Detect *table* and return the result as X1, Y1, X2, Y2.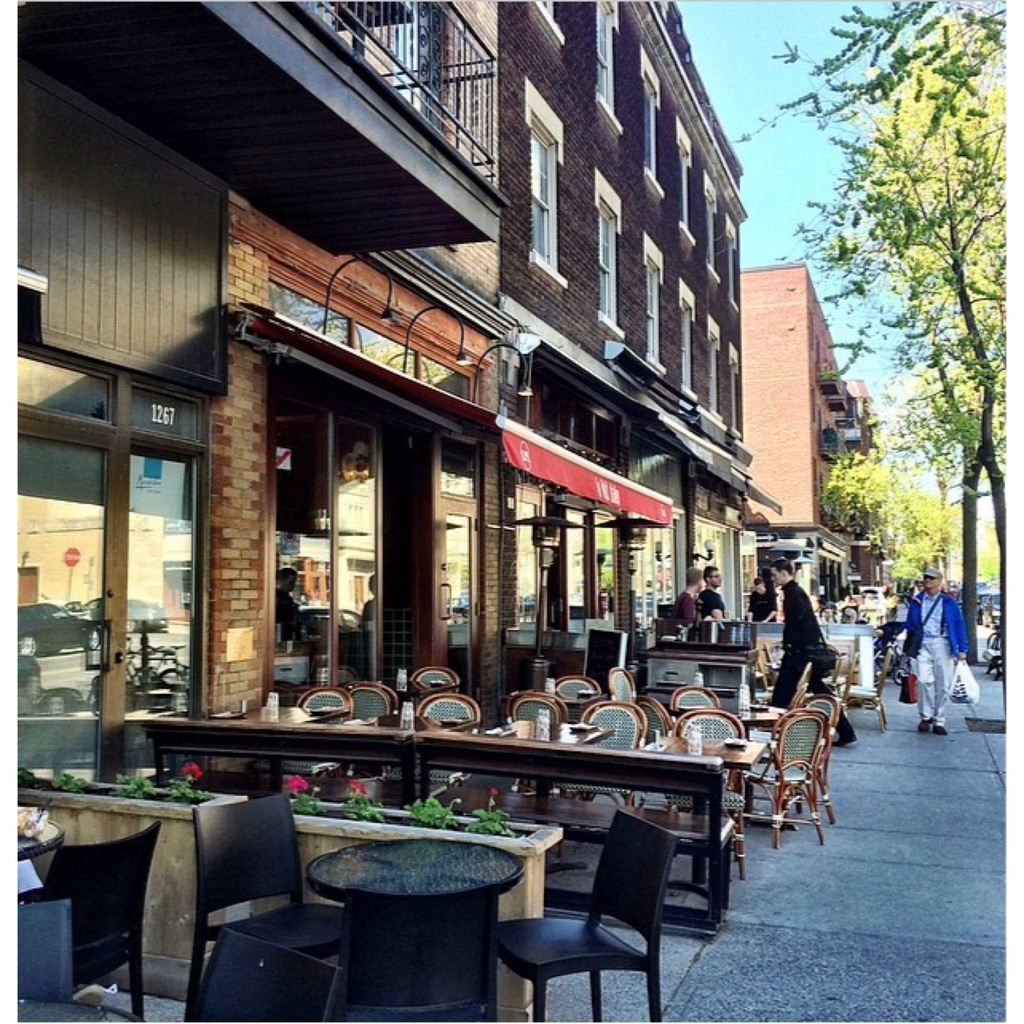
295, 826, 515, 1023.
